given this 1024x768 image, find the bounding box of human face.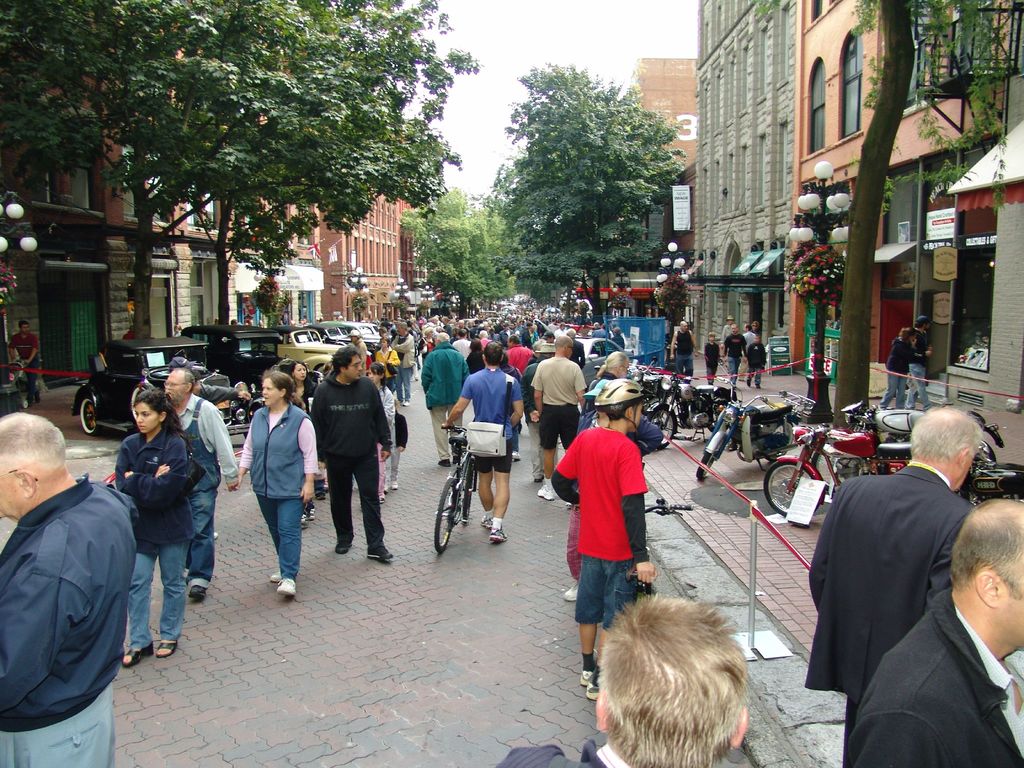
<region>367, 369, 380, 383</region>.
